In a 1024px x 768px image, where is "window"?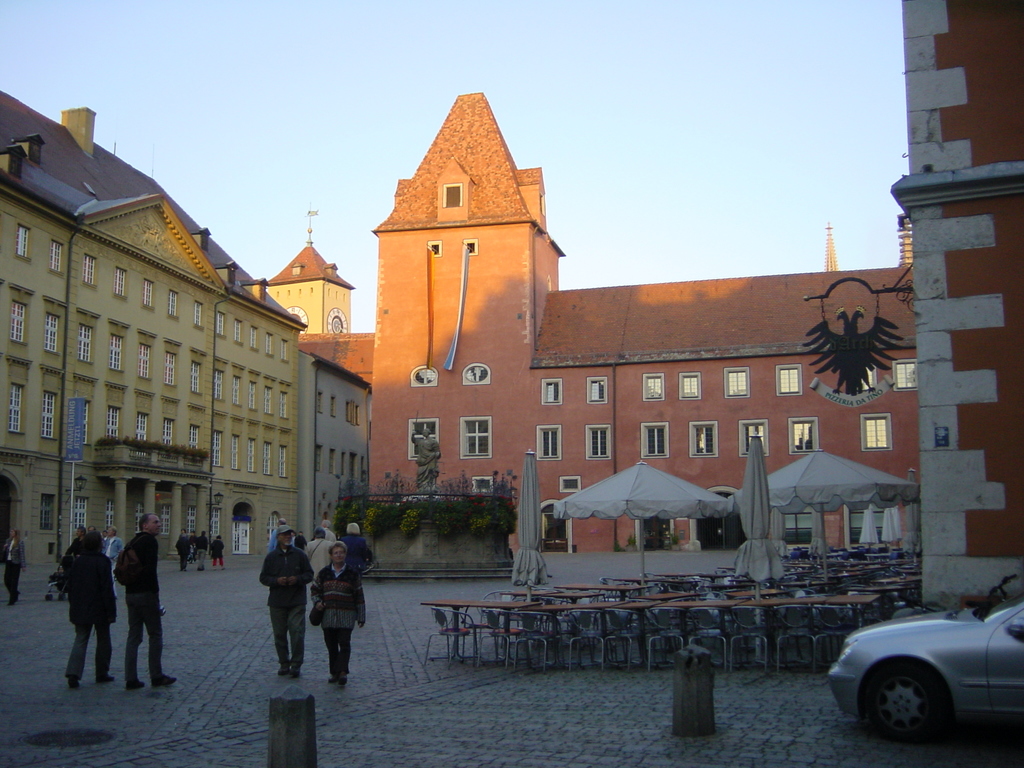
box=[6, 380, 26, 430].
